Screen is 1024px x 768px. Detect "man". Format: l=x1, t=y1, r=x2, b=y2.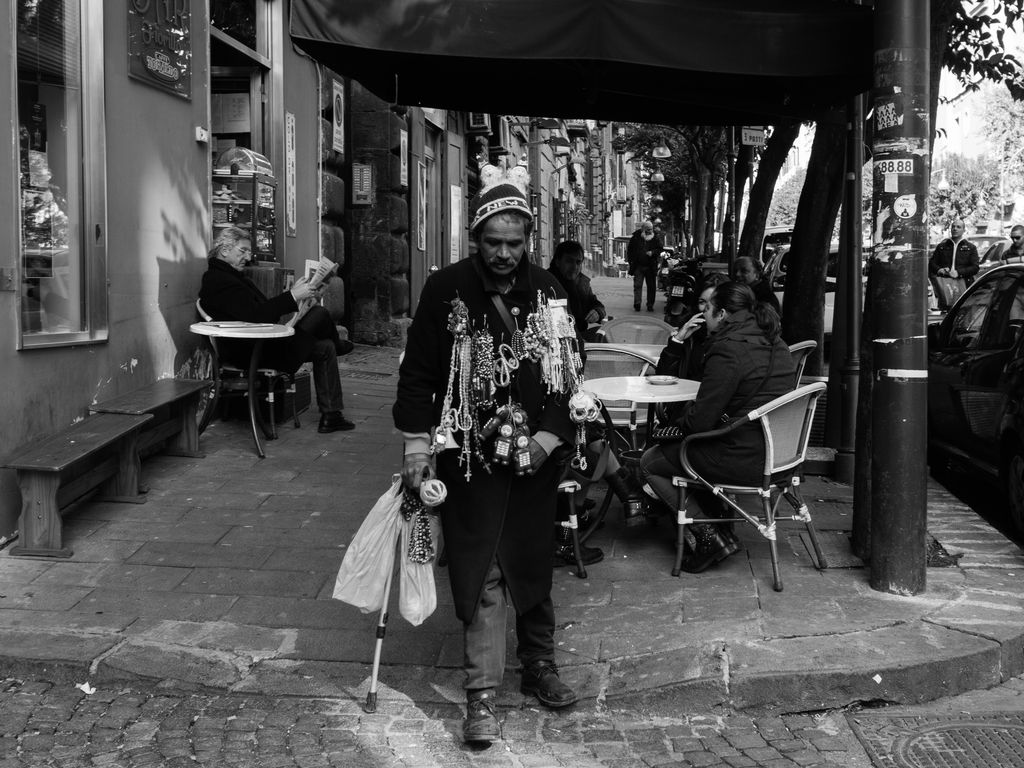
l=389, t=174, r=575, b=748.
